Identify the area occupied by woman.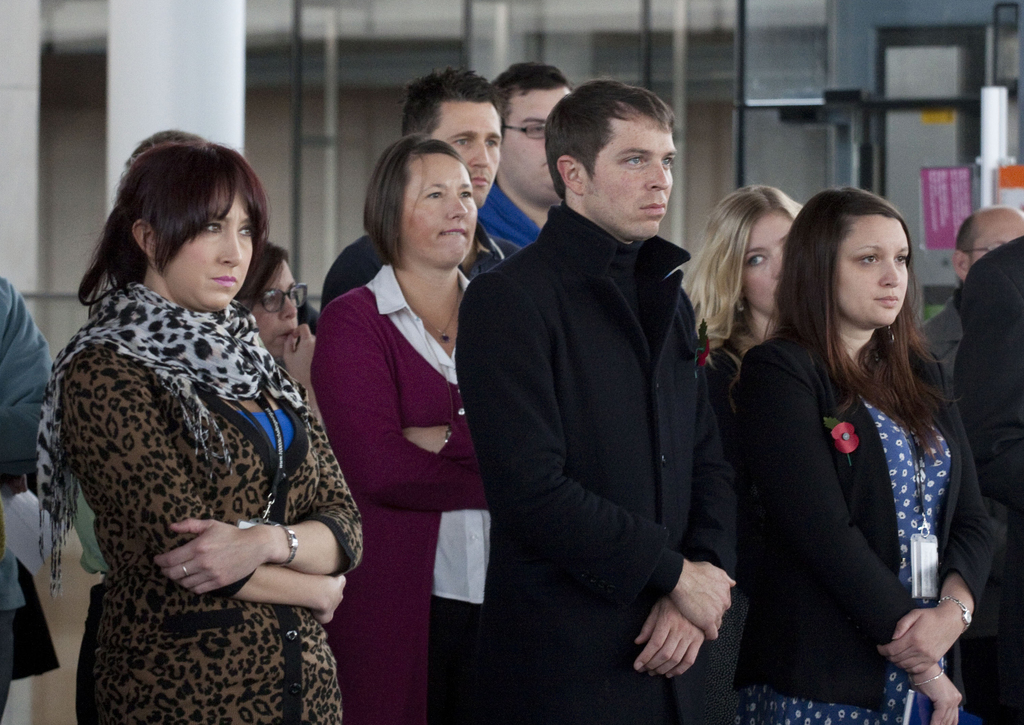
Area: 684,186,835,554.
